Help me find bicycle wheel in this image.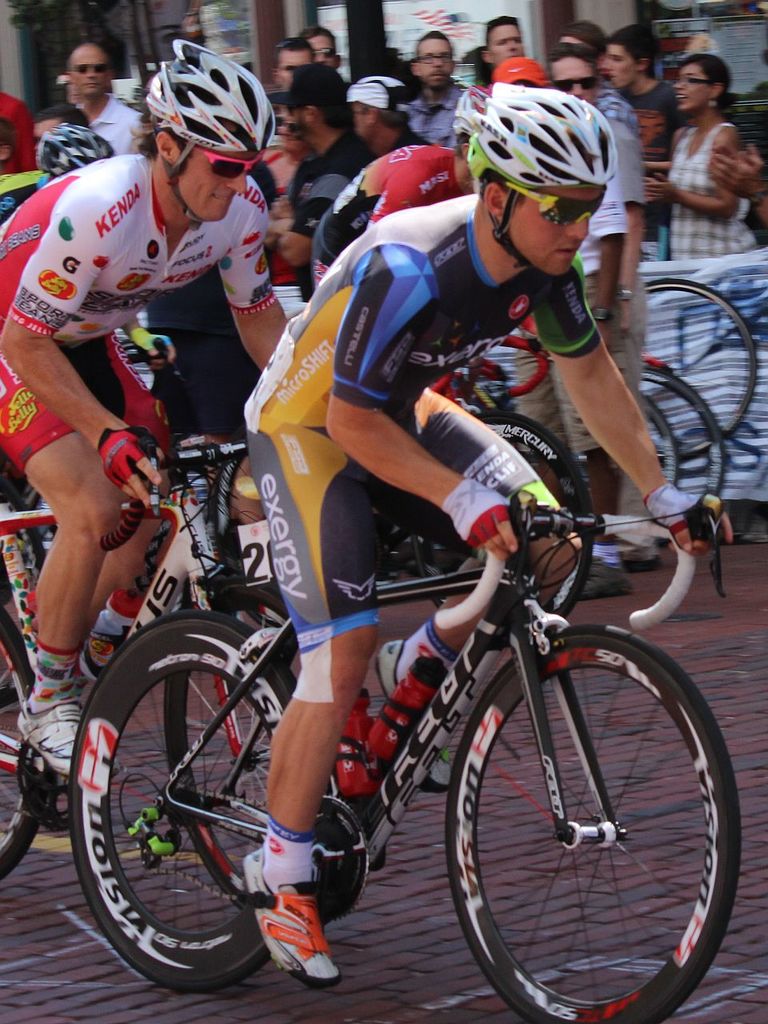
Found it: locate(639, 269, 759, 470).
